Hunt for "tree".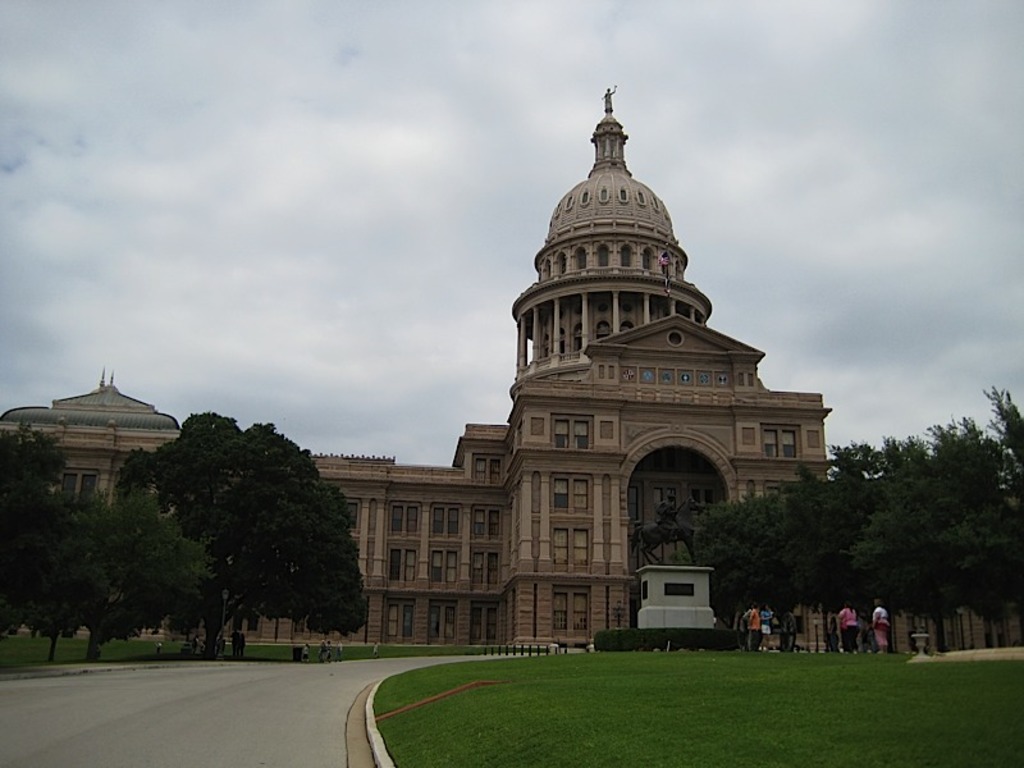
Hunted down at crop(0, 424, 83, 646).
